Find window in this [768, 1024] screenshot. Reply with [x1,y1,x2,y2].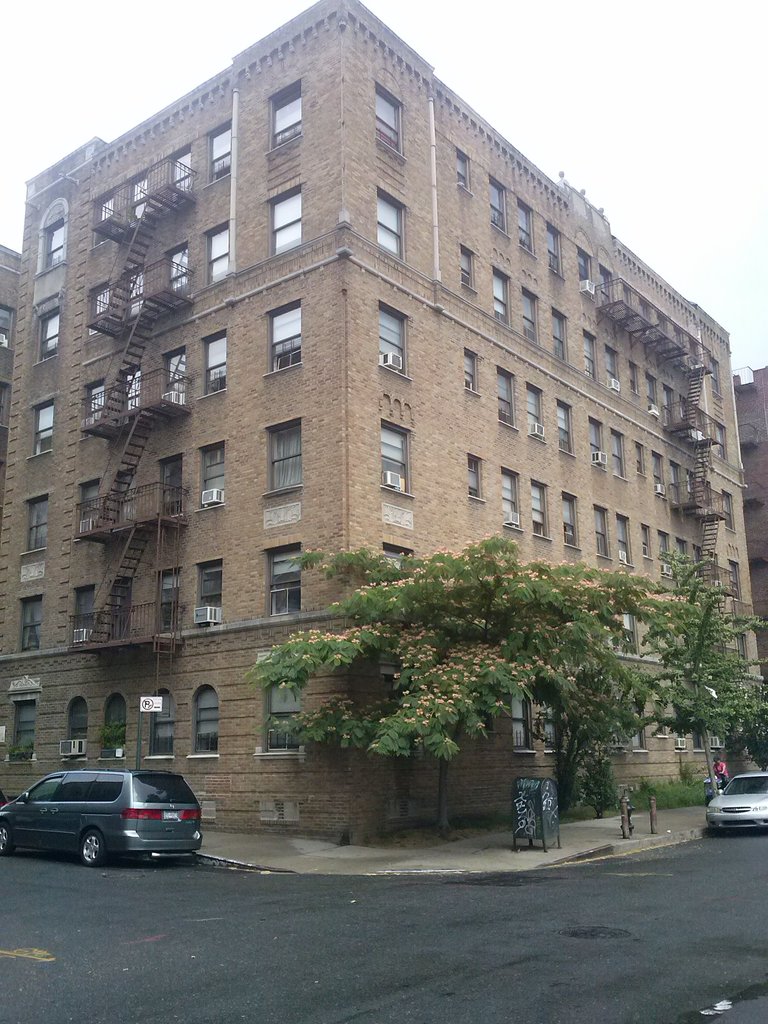
[552,314,564,364].
